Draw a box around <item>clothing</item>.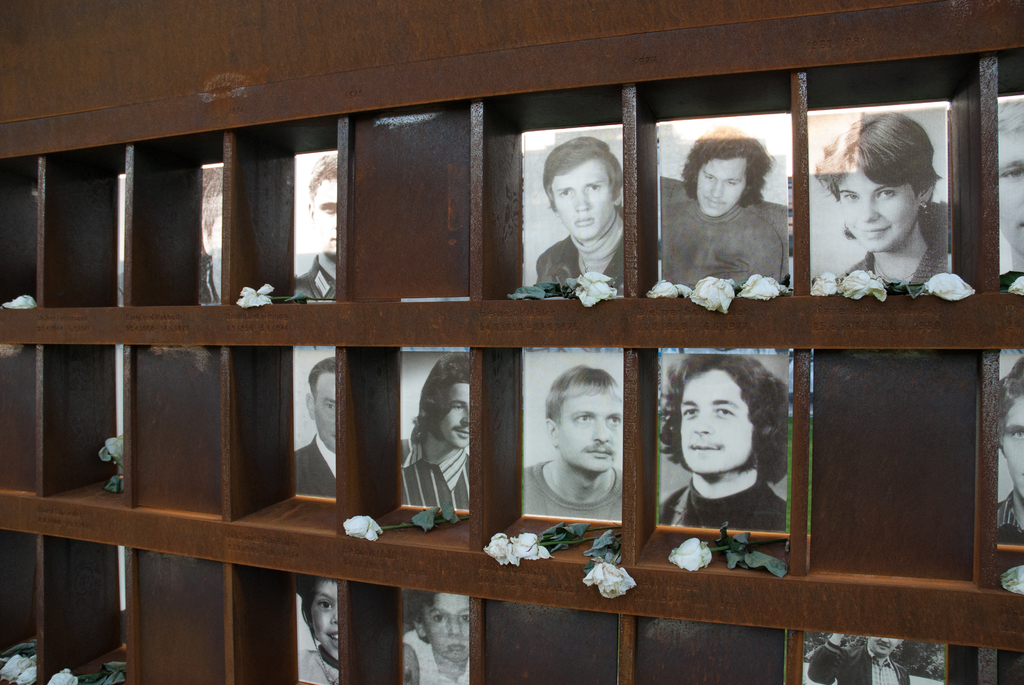
(left=298, top=648, right=339, bottom=682).
